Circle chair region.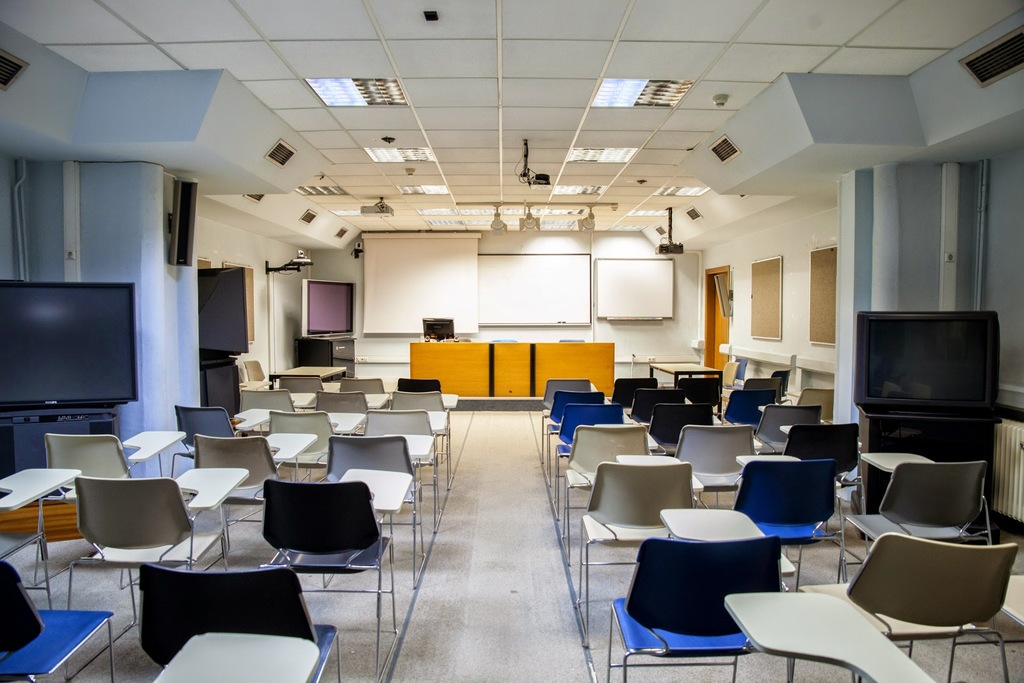
Region: box=[261, 468, 420, 679].
